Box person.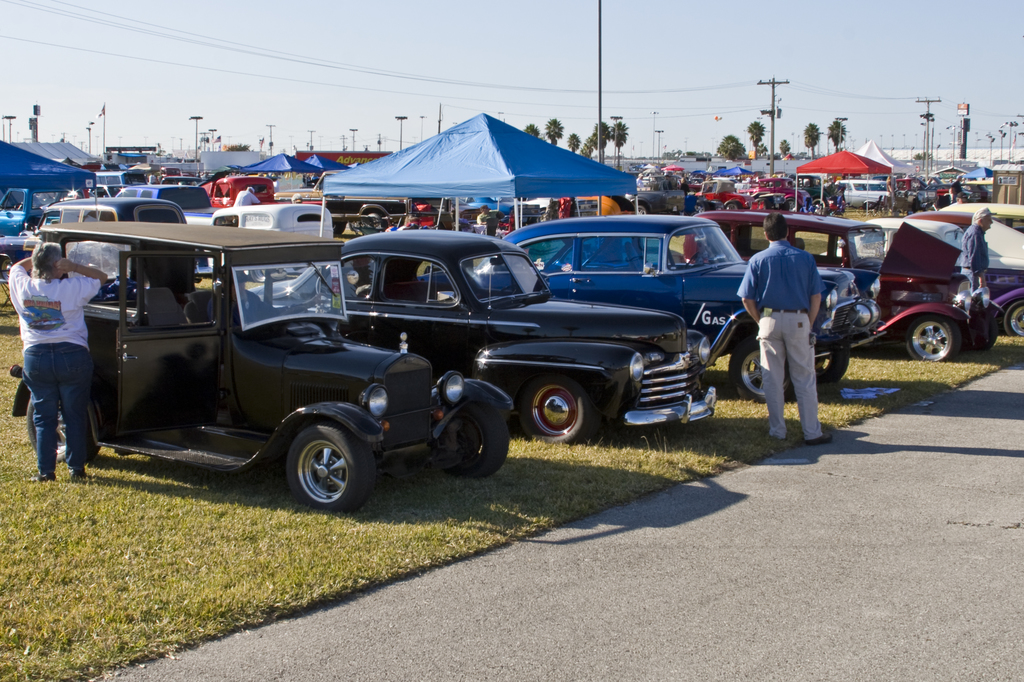
(x1=755, y1=216, x2=836, y2=447).
